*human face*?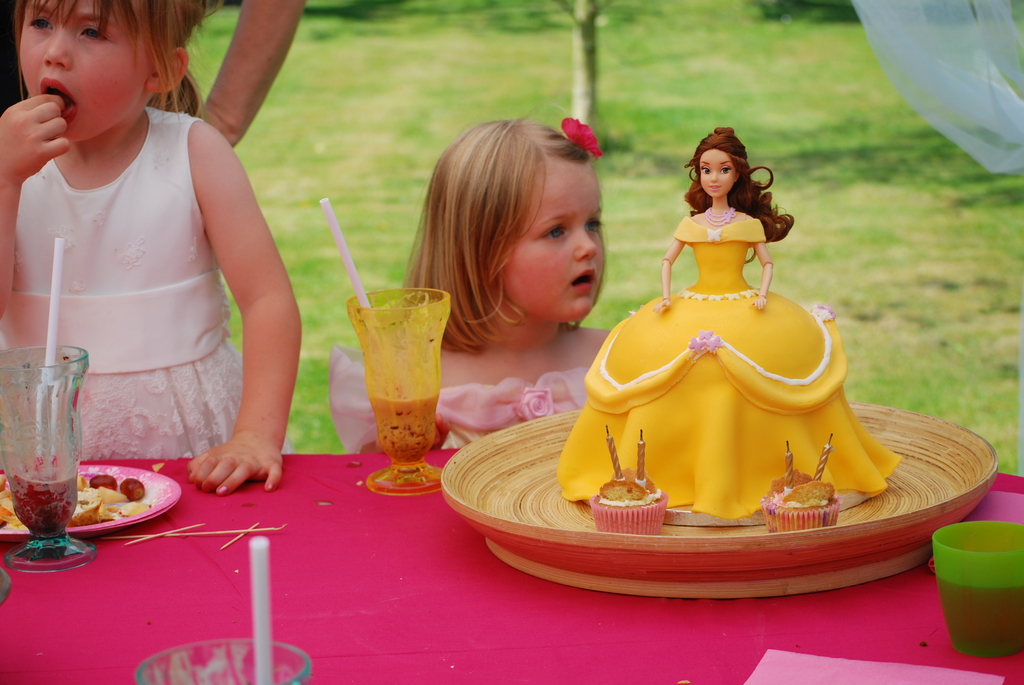
locate(500, 159, 604, 326)
